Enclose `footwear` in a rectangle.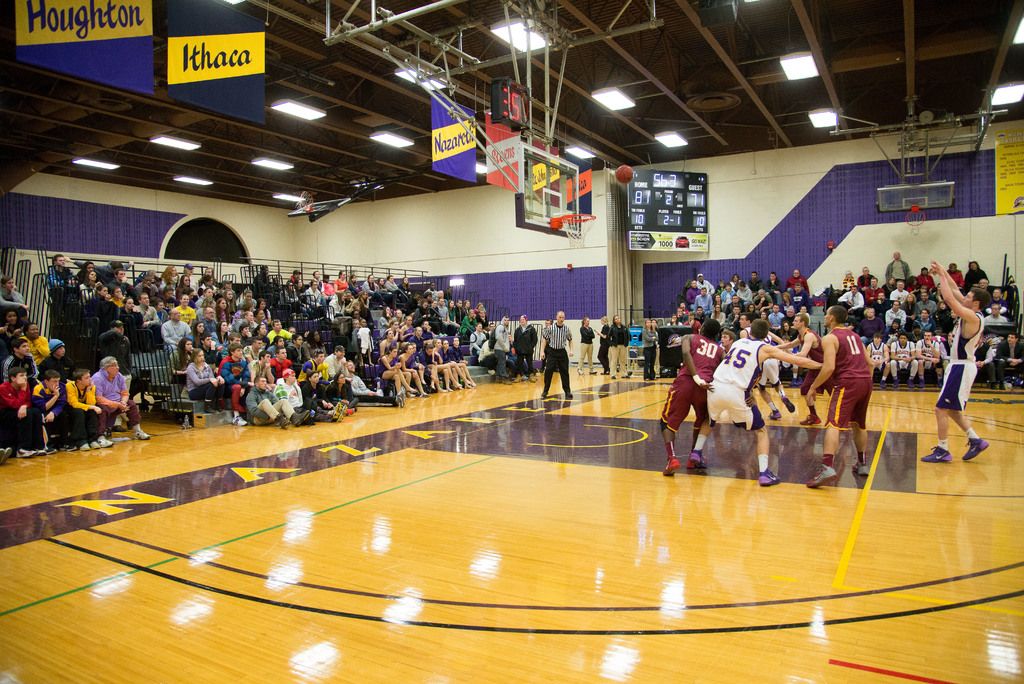
locate(611, 375, 618, 380).
